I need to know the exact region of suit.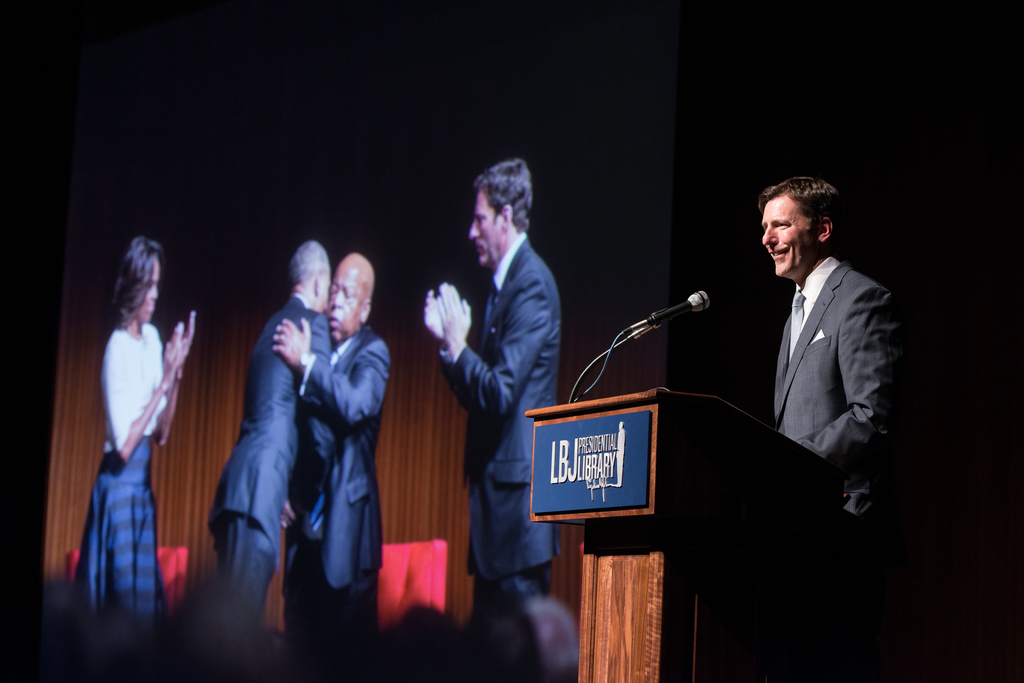
Region: detection(409, 183, 582, 615).
